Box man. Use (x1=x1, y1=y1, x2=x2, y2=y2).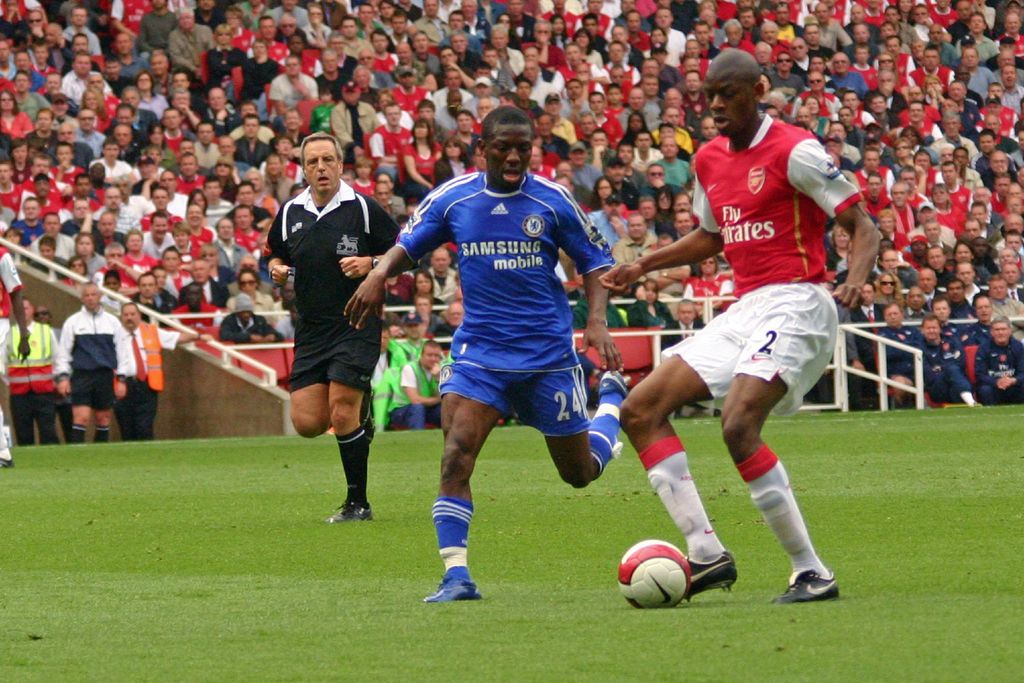
(x1=129, y1=270, x2=181, y2=327).
